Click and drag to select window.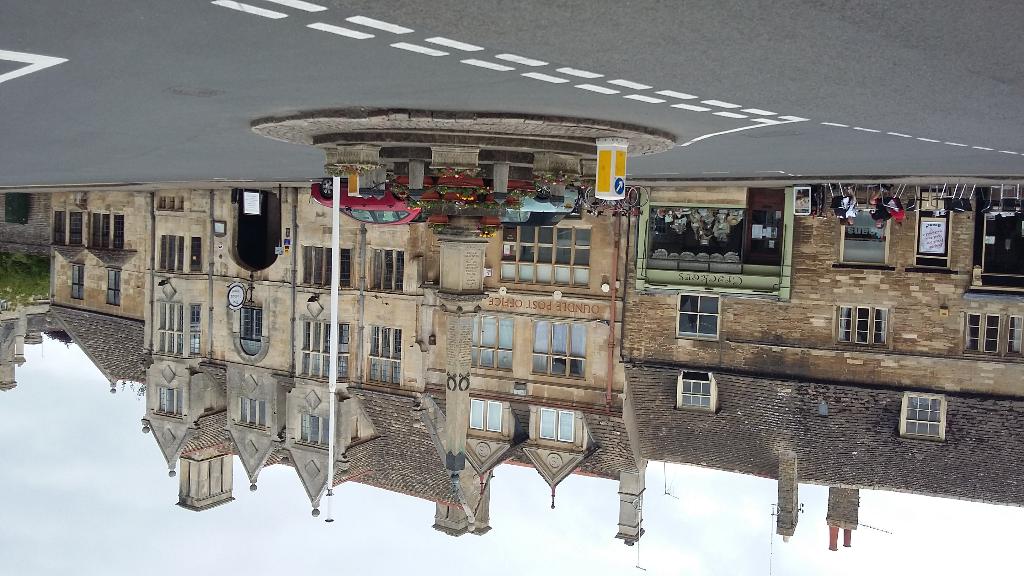
Selection: locate(680, 285, 732, 340).
